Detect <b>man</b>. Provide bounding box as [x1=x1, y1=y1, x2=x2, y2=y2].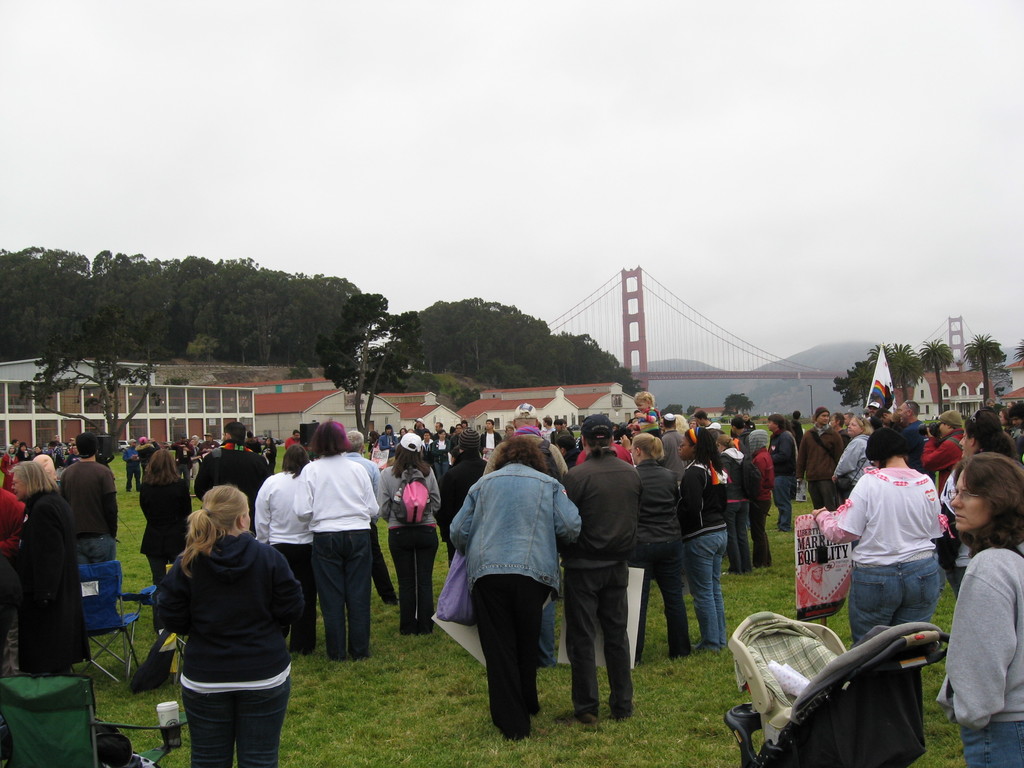
[x1=800, y1=407, x2=846, y2=513].
